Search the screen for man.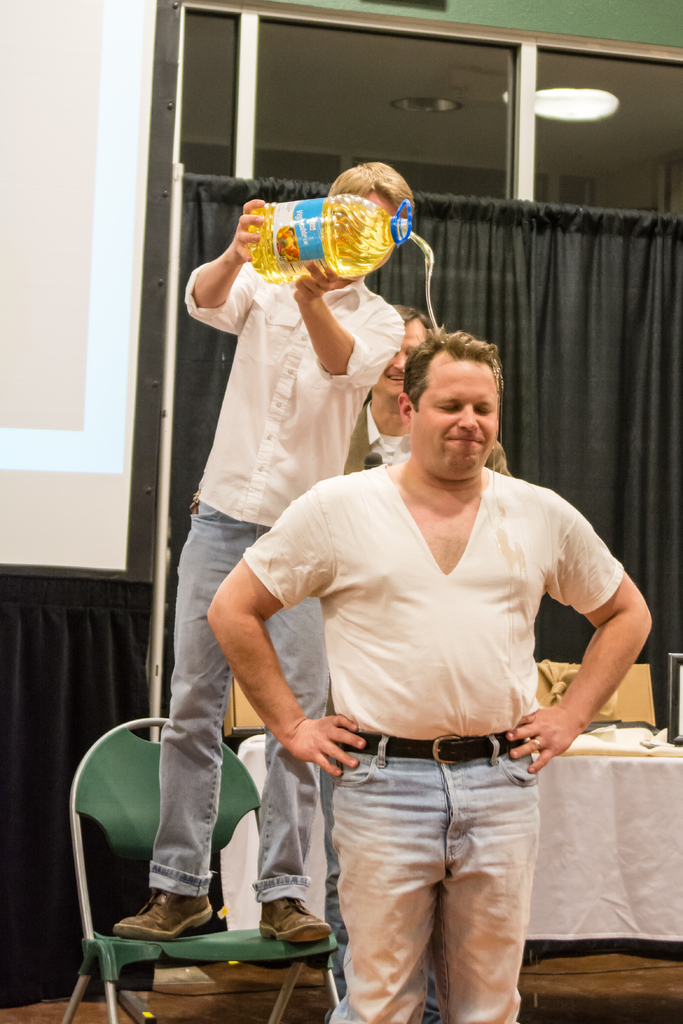
Found at 324:307:513:1020.
